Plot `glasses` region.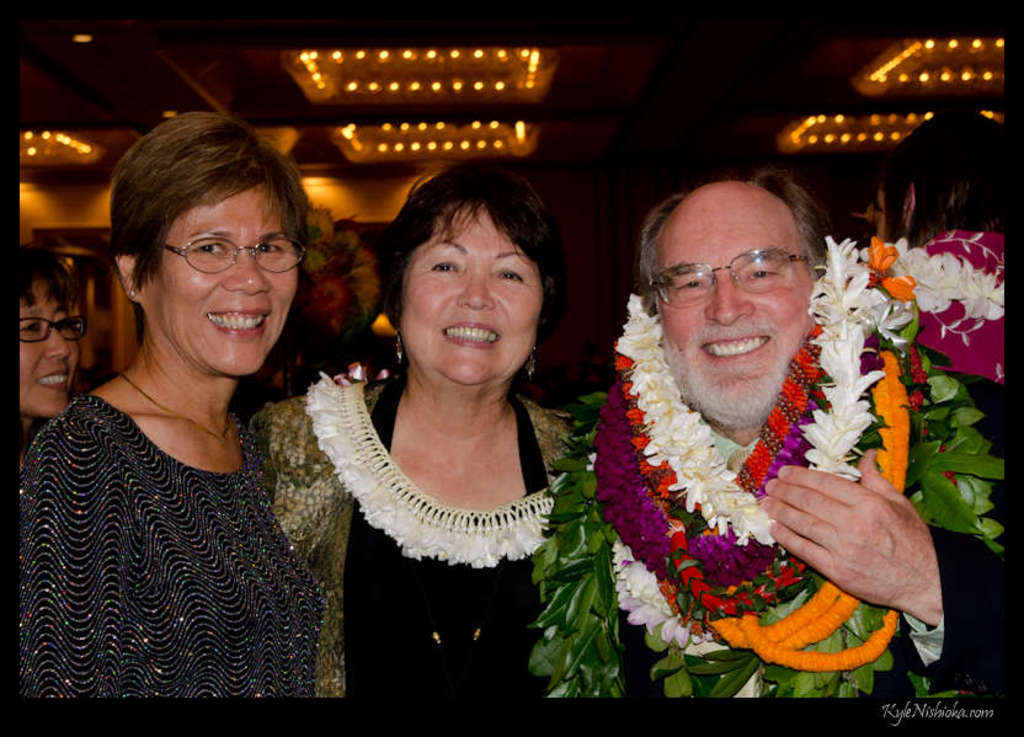
Plotted at pyautogui.locateOnScreen(155, 233, 310, 274).
